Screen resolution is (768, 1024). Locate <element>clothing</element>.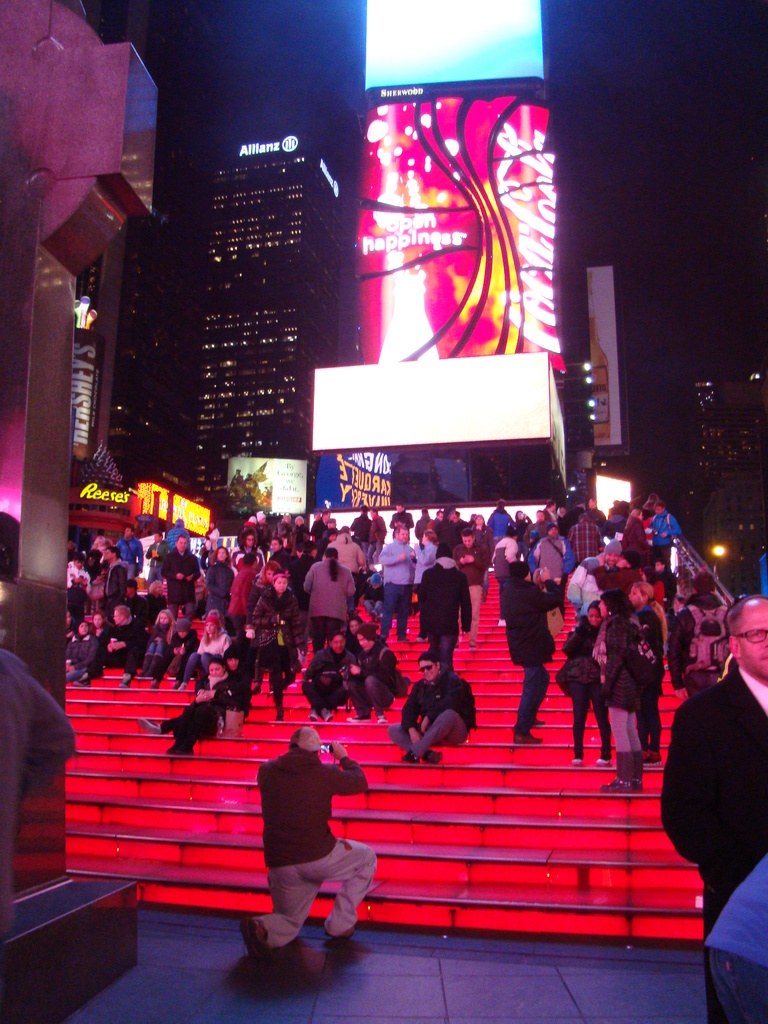
530:542:565:570.
